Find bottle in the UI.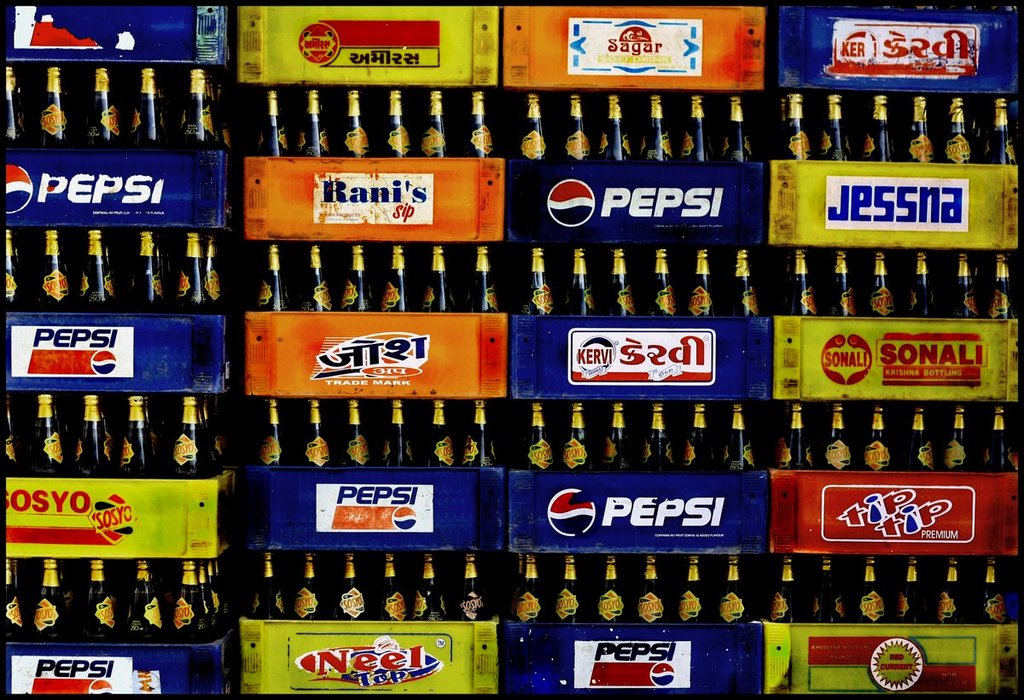
UI element at box(461, 89, 493, 159).
